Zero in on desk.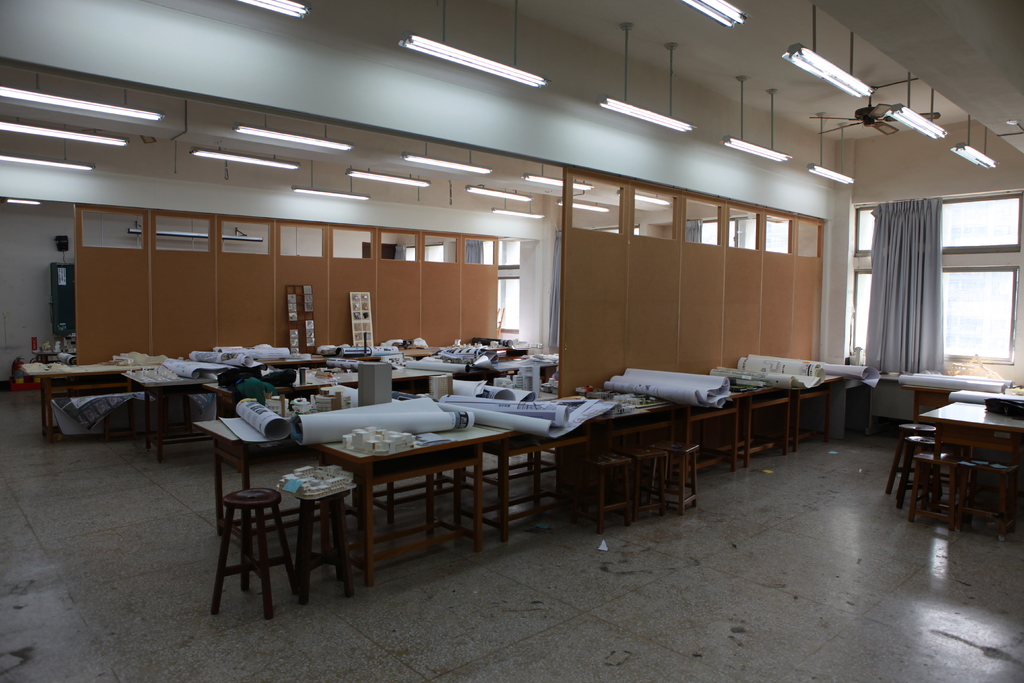
Zeroed in: <bbox>688, 353, 835, 488</bbox>.
